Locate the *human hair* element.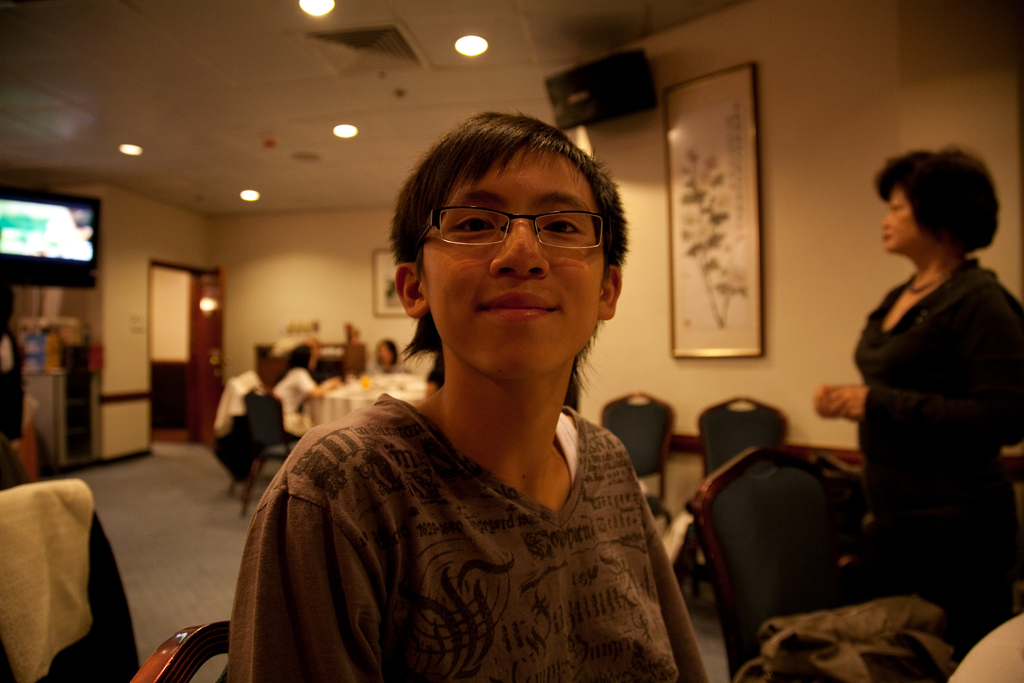
Element bbox: (389,103,634,325).
